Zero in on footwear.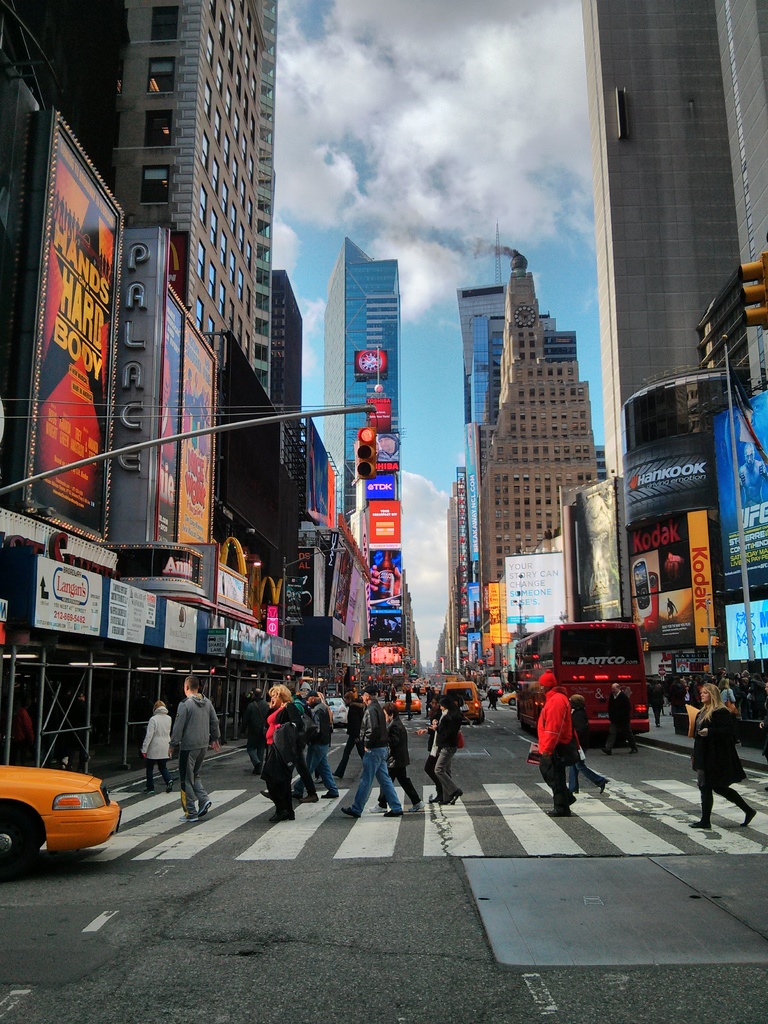
Zeroed in: Rect(268, 810, 296, 822).
